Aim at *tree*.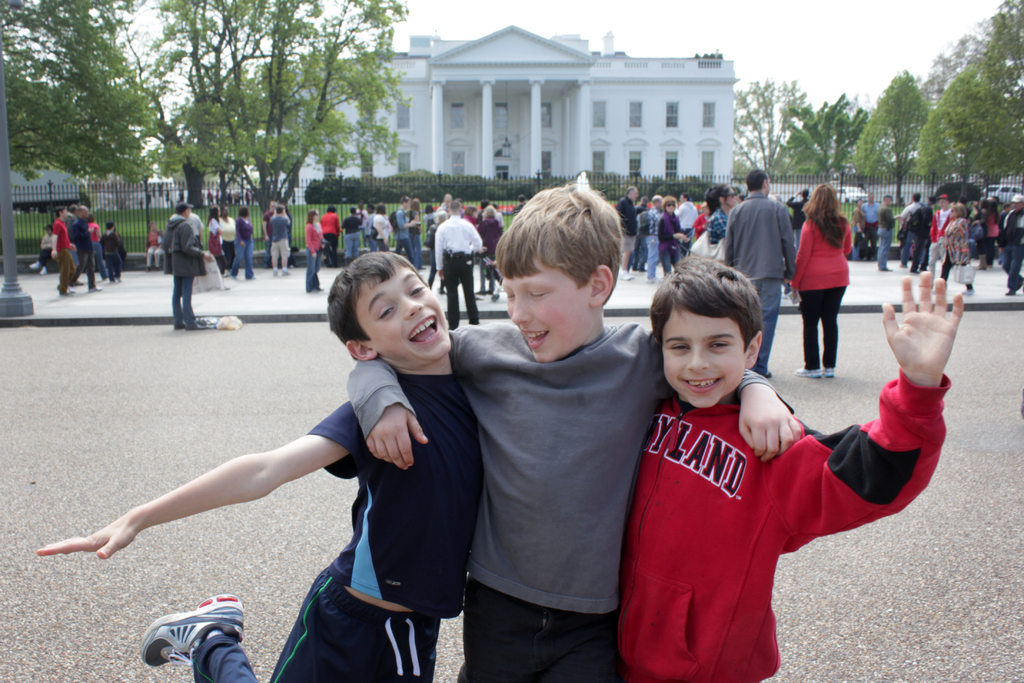
Aimed at left=735, top=78, right=813, bottom=190.
